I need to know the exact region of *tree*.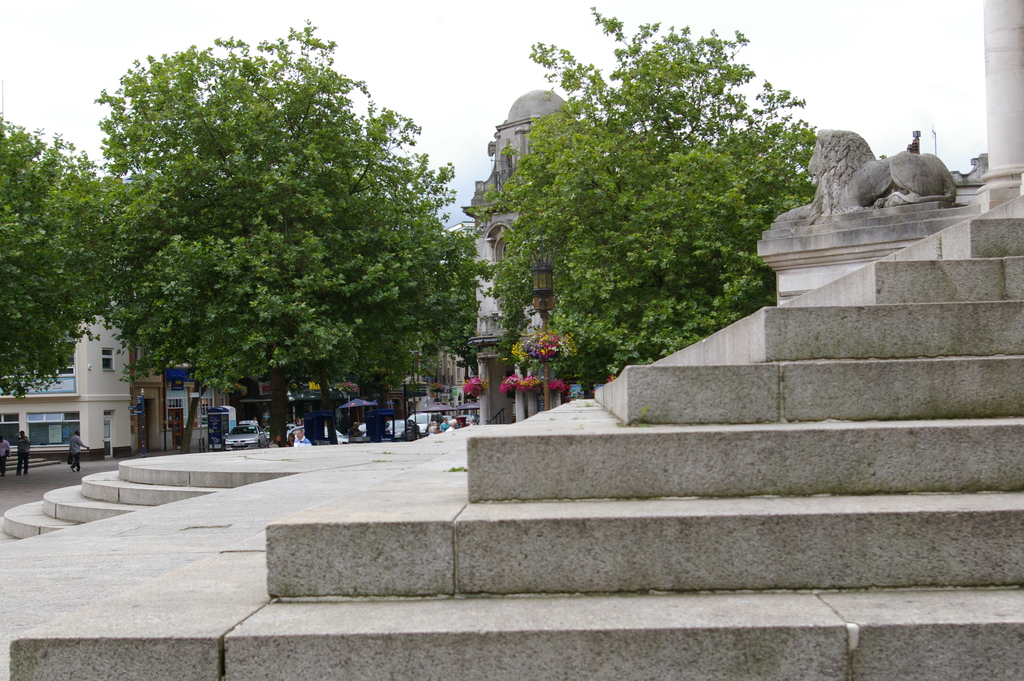
Region: bbox=[0, 115, 116, 402].
